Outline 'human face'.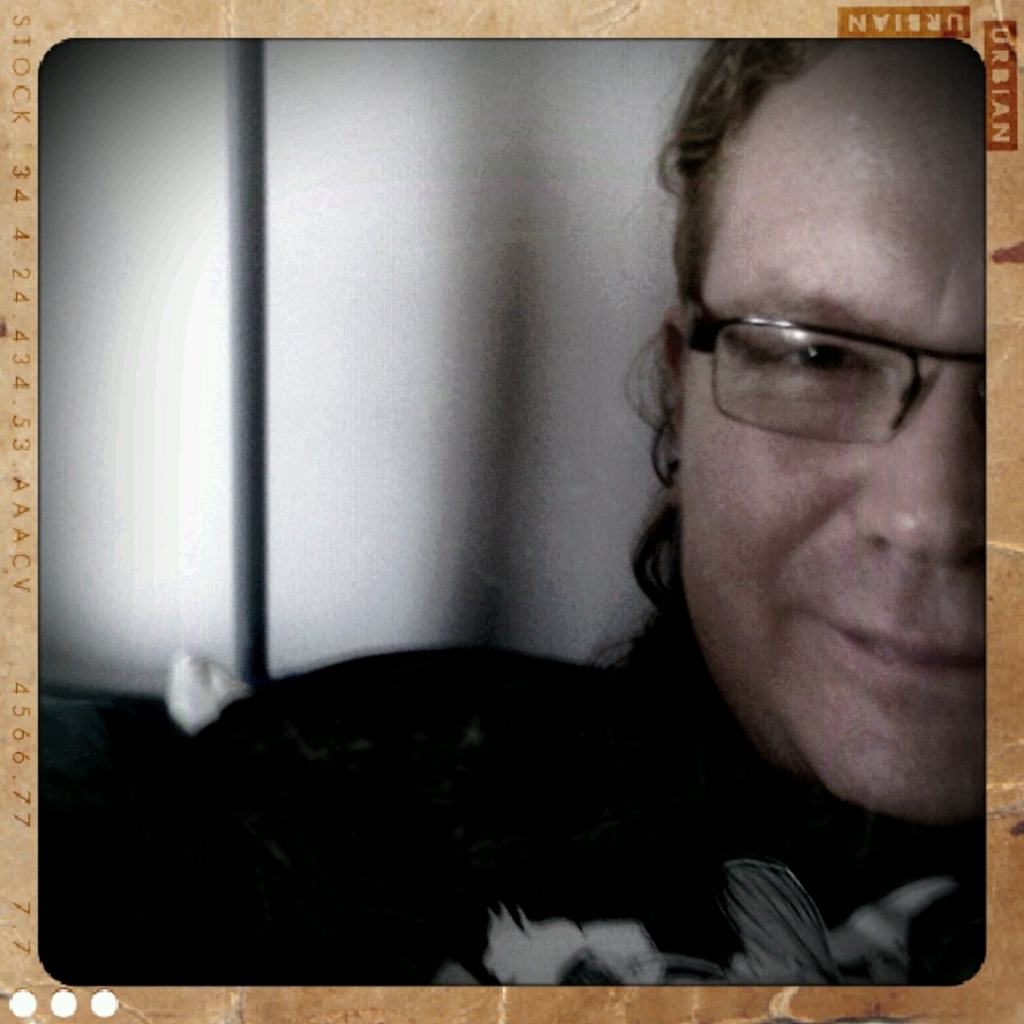
Outline: bbox=[676, 79, 989, 819].
